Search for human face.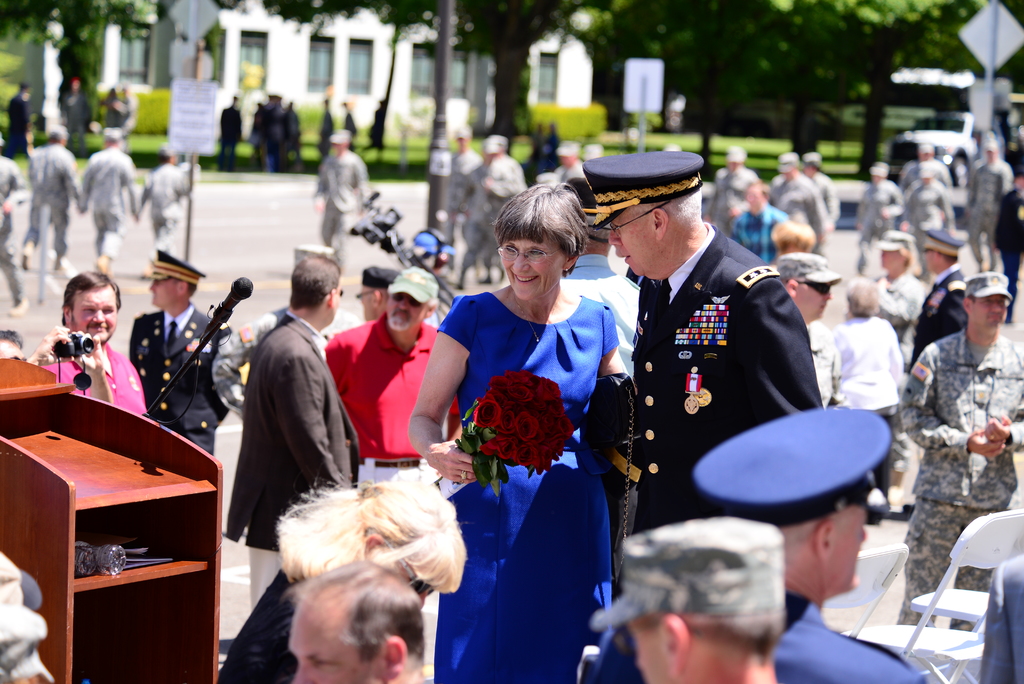
Found at pyautogui.locateOnScreen(148, 275, 188, 312).
